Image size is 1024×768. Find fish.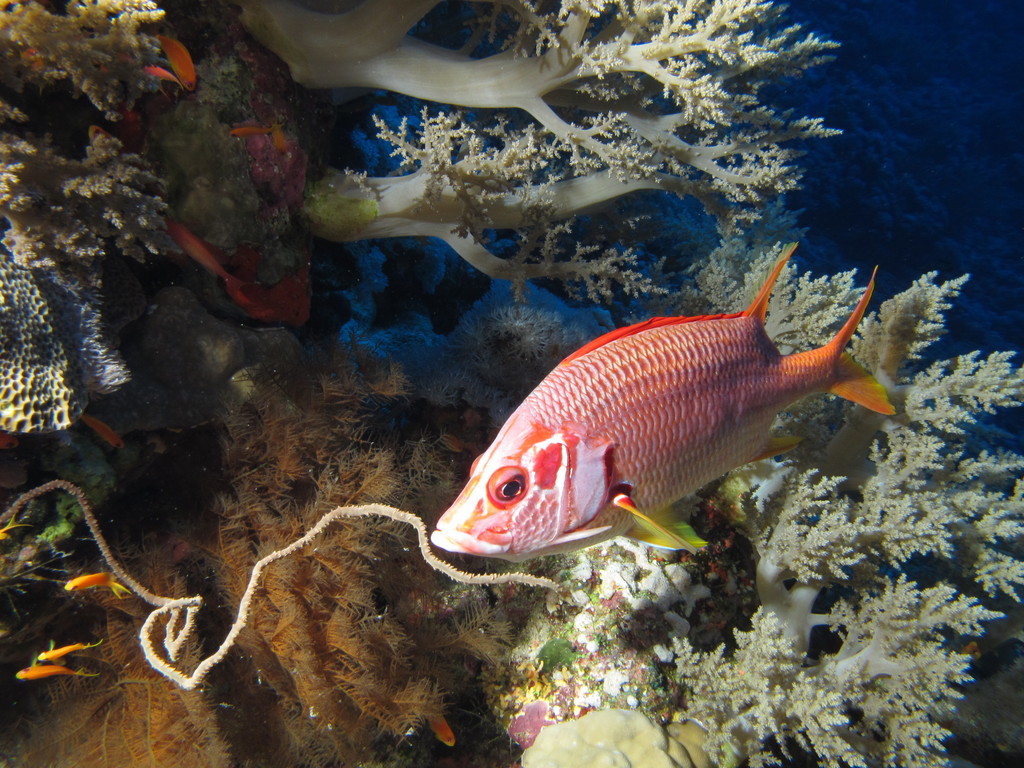
pyautogui.locateOnScreen(16, 665, 103, 686).
